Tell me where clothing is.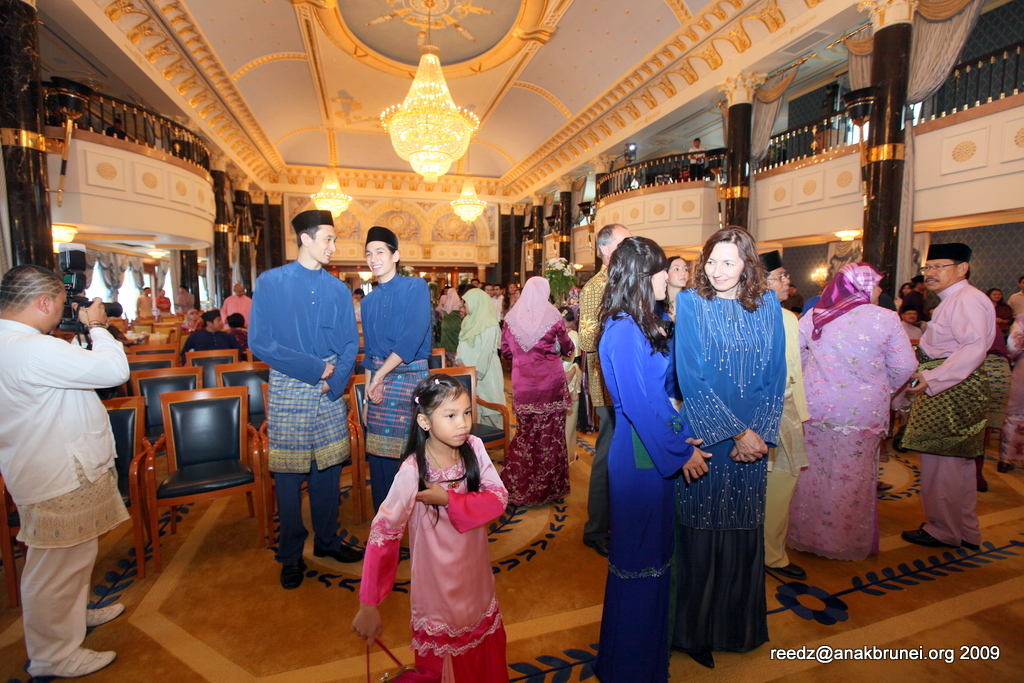
clothing is at {"left": 501, "top": 277, "right": 563, "bottom": 495}.
